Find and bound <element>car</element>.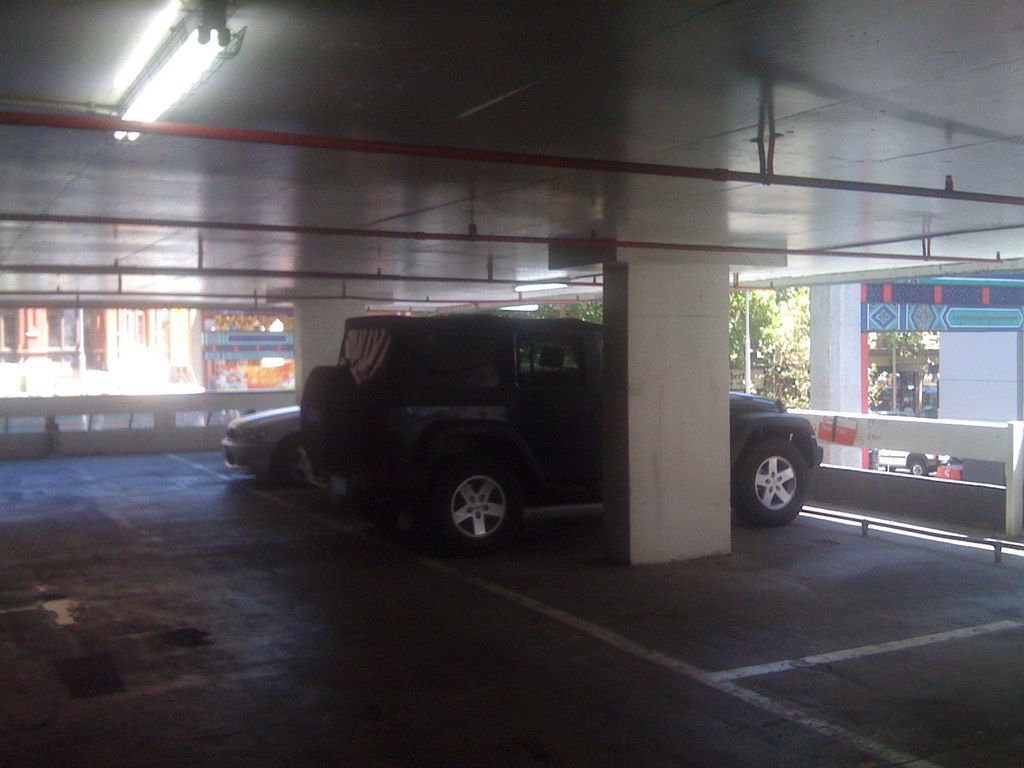
Bound: 220:406:328:487.
